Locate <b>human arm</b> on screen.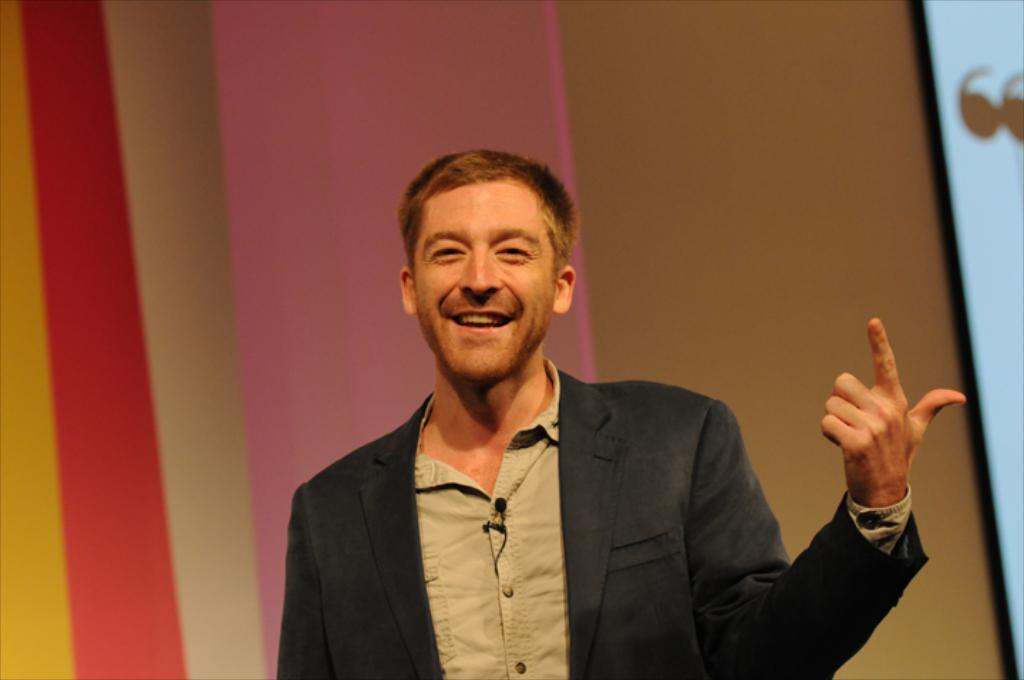
On screen at x1=266, y1=479, x2=346, y2=679.
